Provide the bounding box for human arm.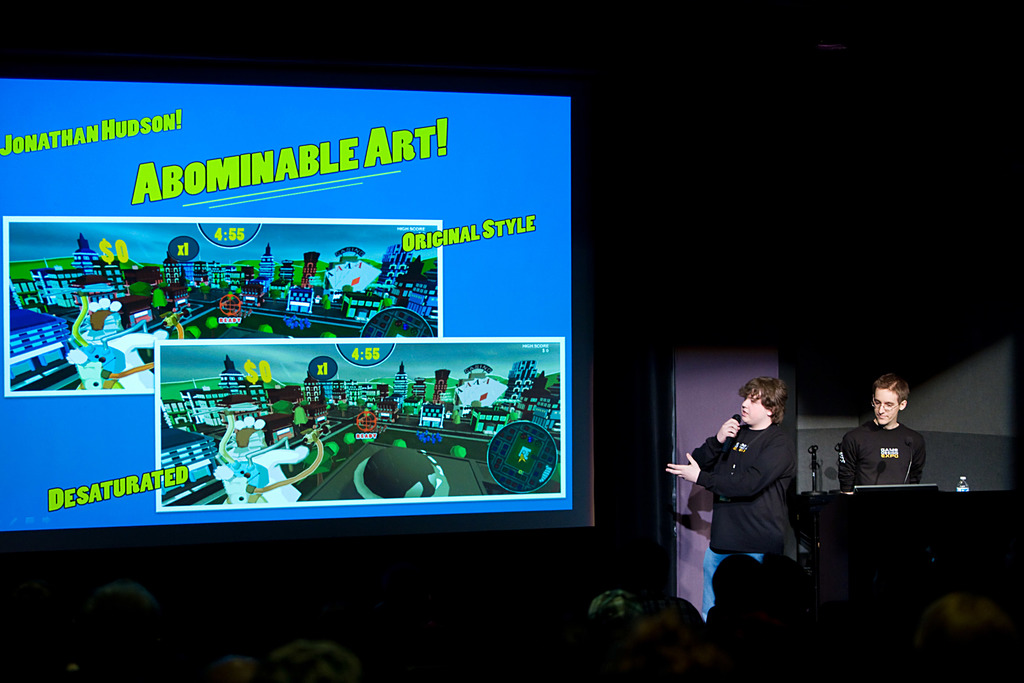
[682, 408, 742, 470].
